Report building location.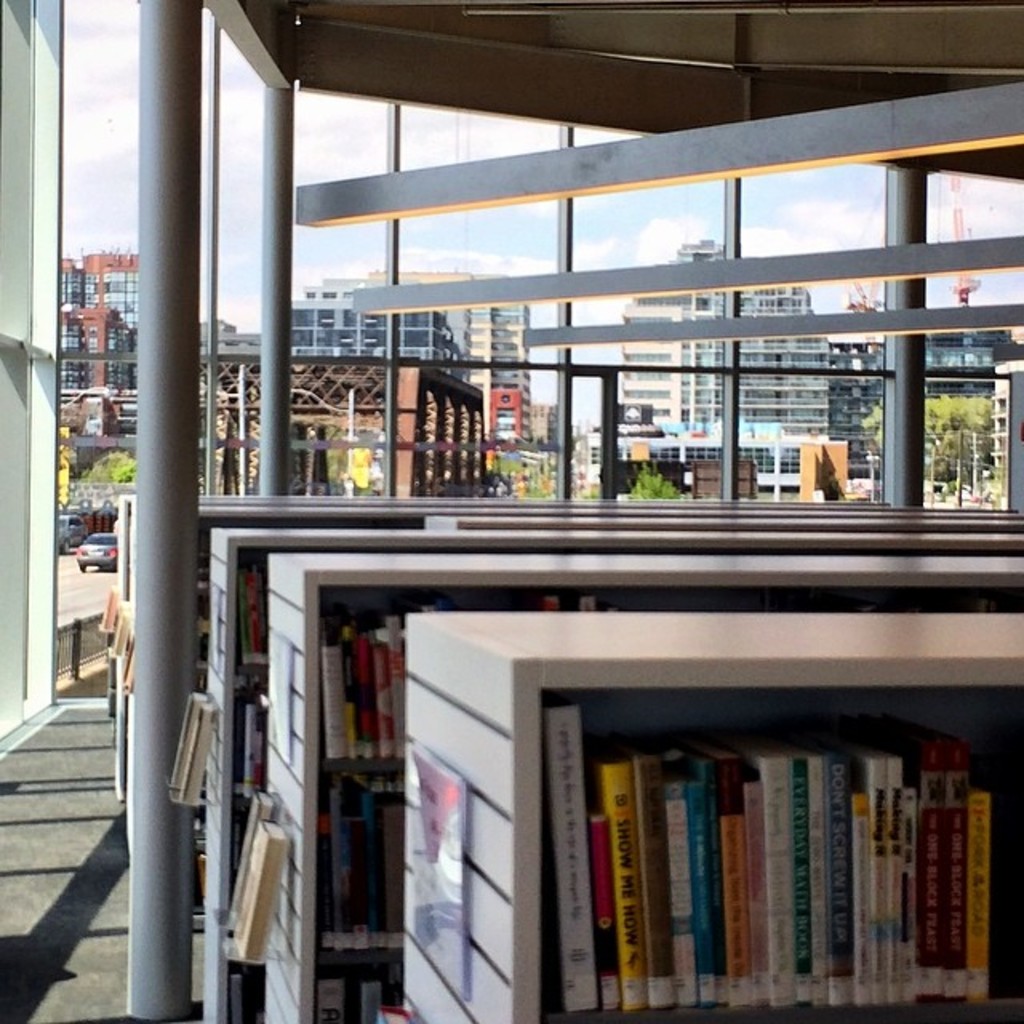
Report: (59,253,141,390).
